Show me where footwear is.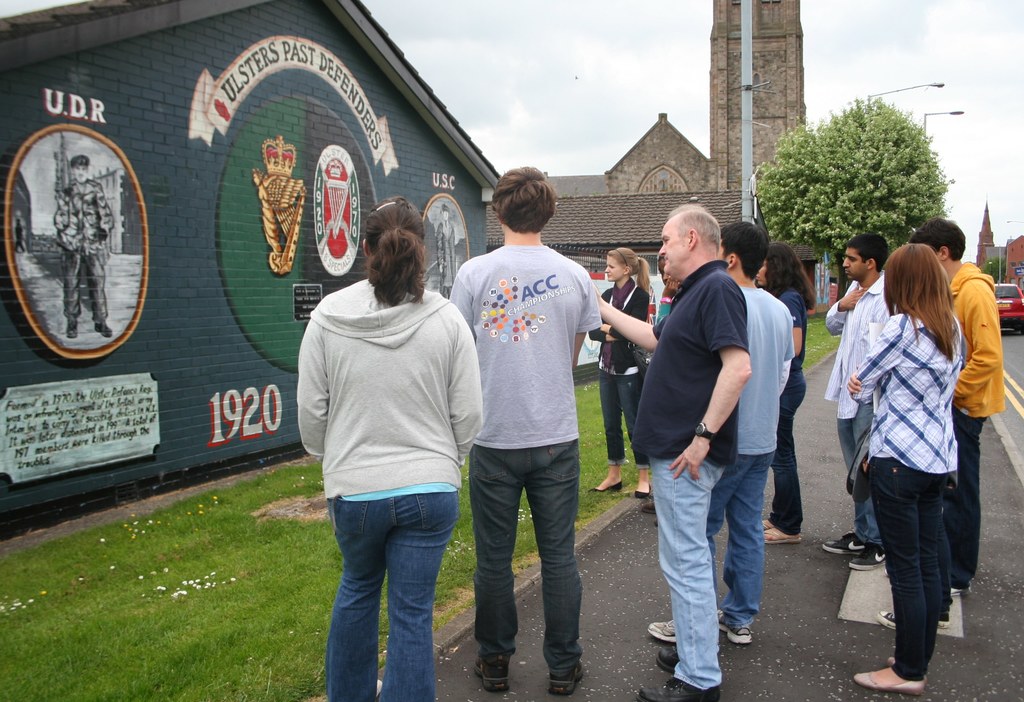
footwear is at l=876, t=607, r=898, b=627.
